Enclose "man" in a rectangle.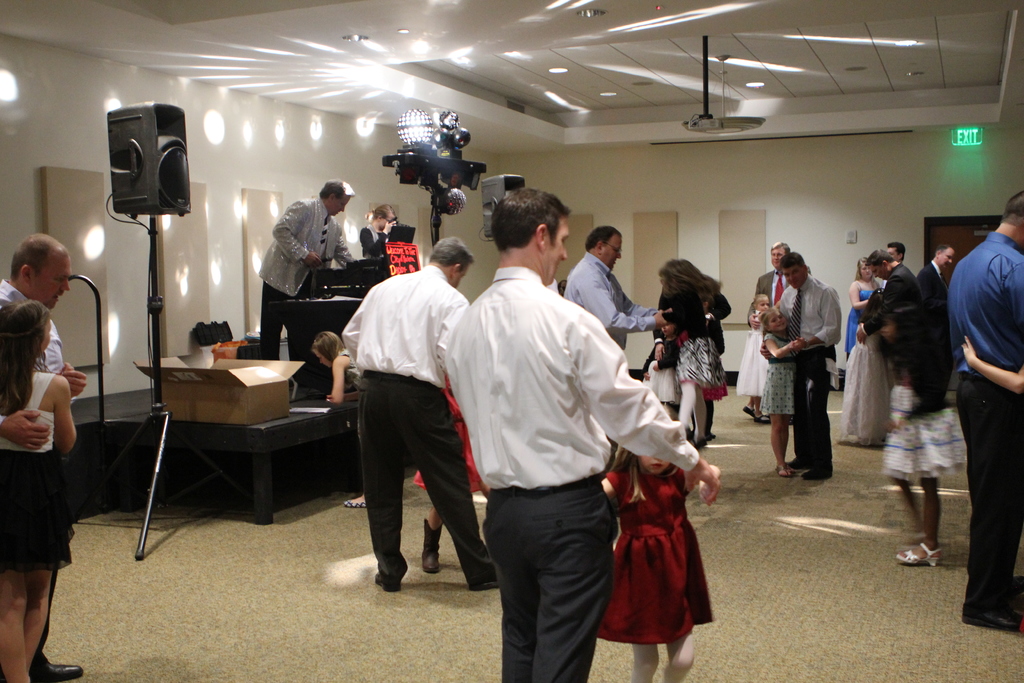
bbox=[564, 226, 664, 347].
